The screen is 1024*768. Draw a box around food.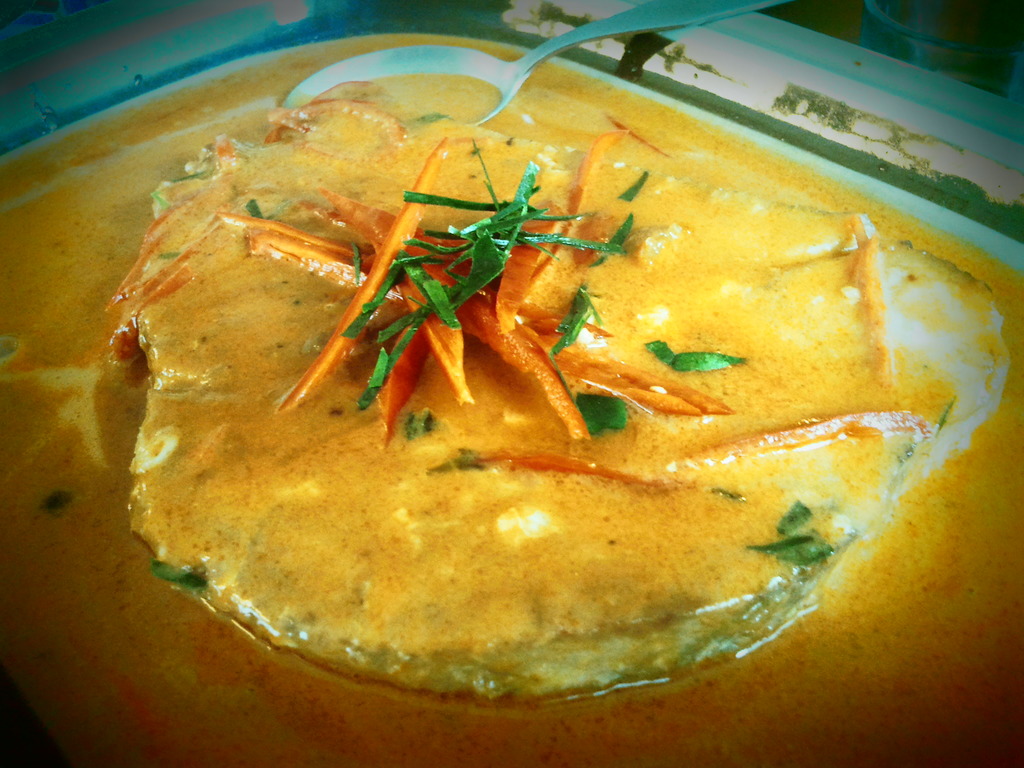
{"x1": 100, "y1": 54, "x2": 1023, "y2": 740}.
